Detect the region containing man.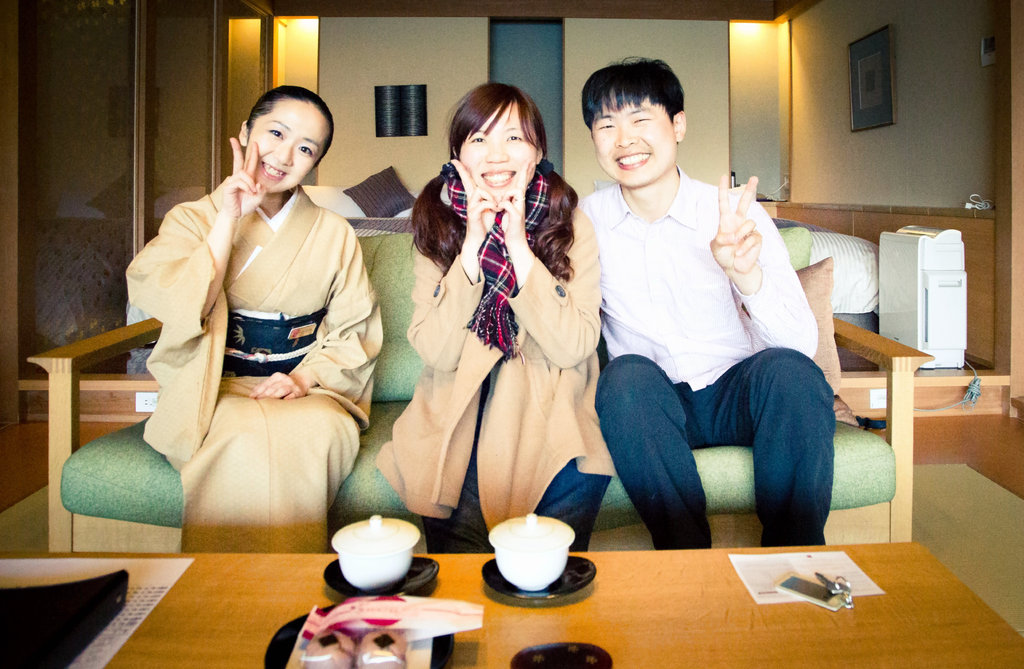
bbox(573, 54, 838, 546).
